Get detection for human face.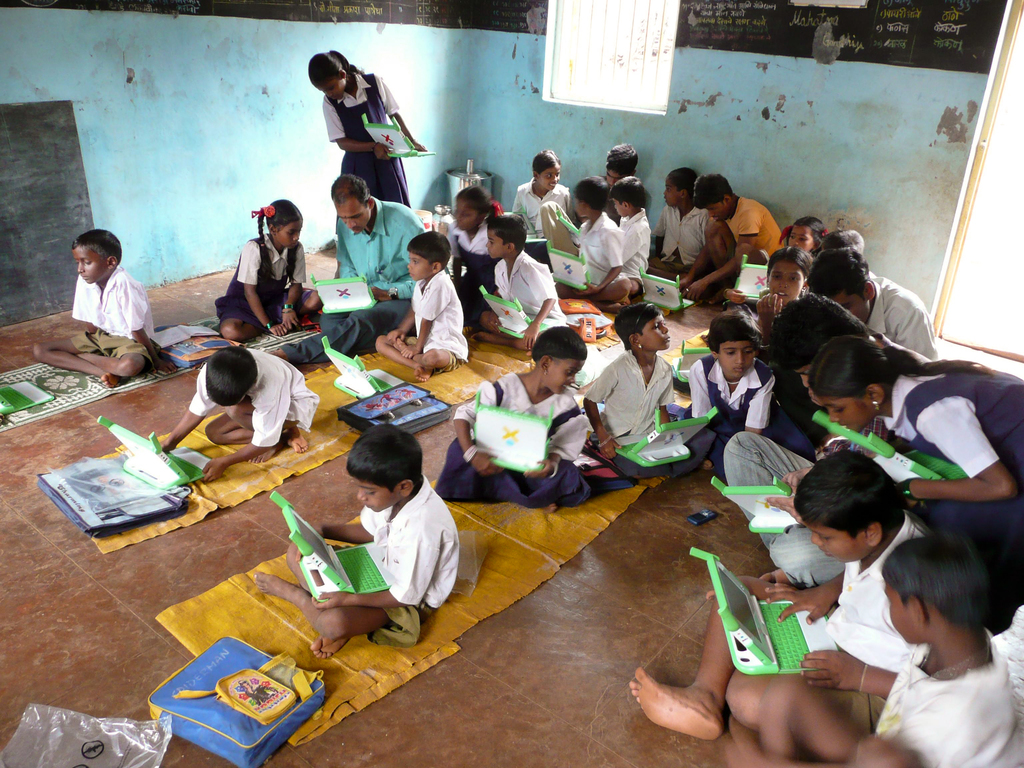
Detection: [left=717, top=340, right=755, bottom=376].
